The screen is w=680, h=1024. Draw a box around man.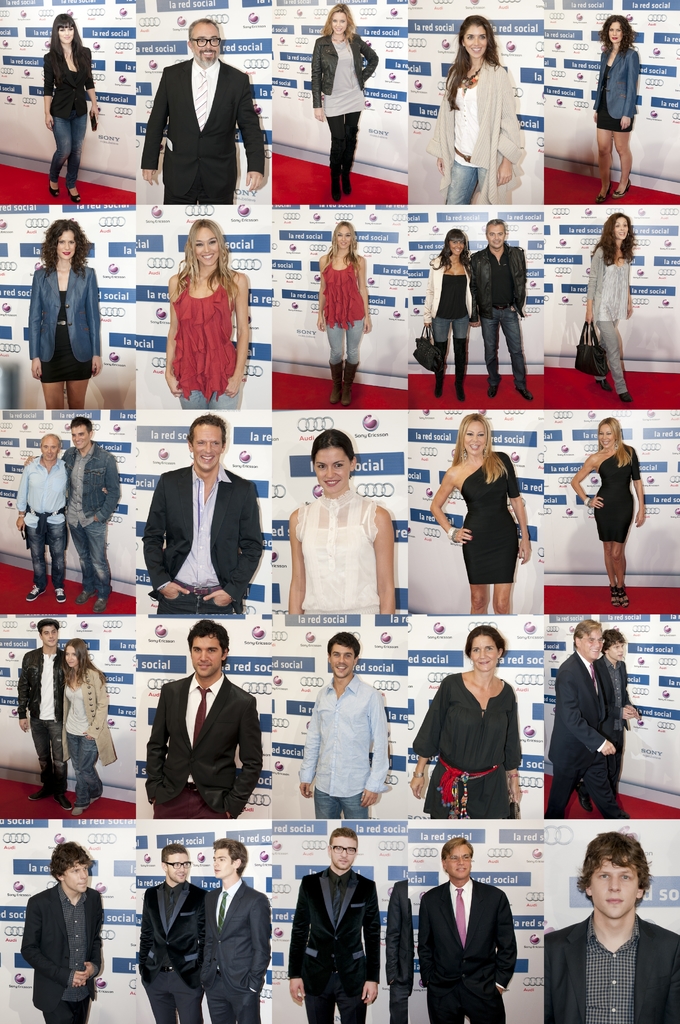
[136, 844, 208, 1023].
